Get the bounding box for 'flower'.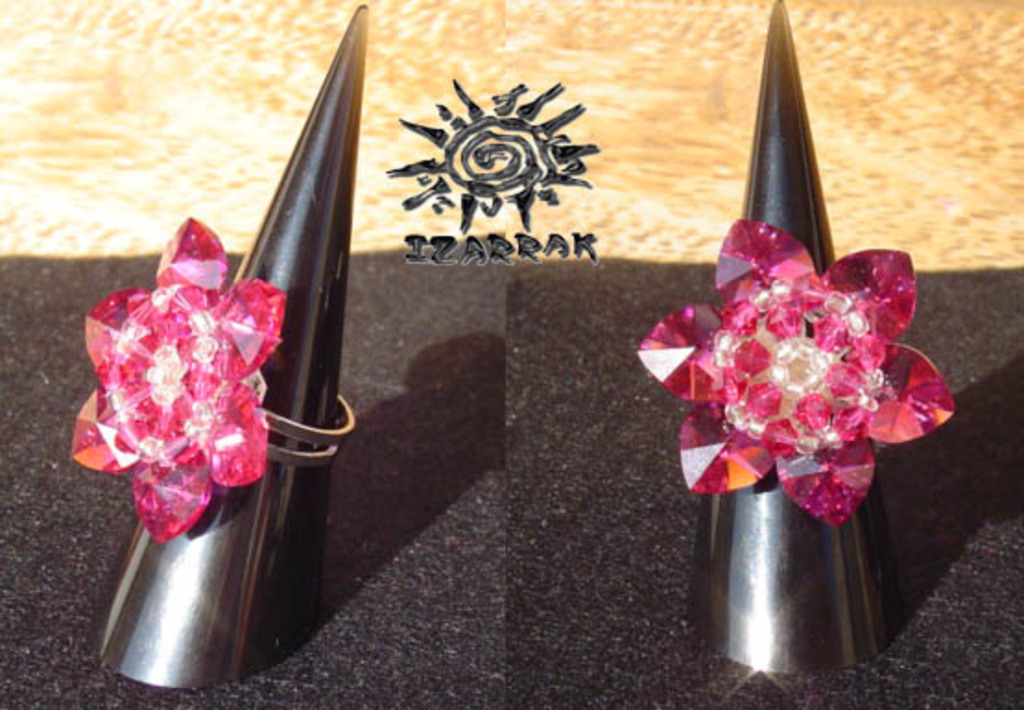
l=646, t=238, r=911, b=535.
